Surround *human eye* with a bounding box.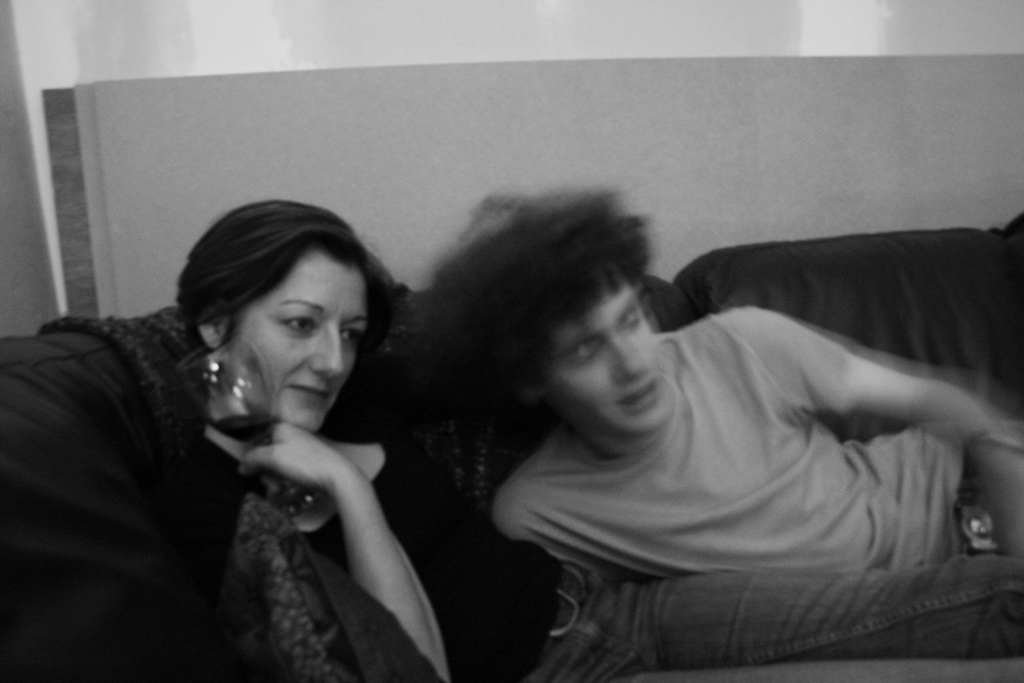
<region>340, 322, 369, 349</region>.
